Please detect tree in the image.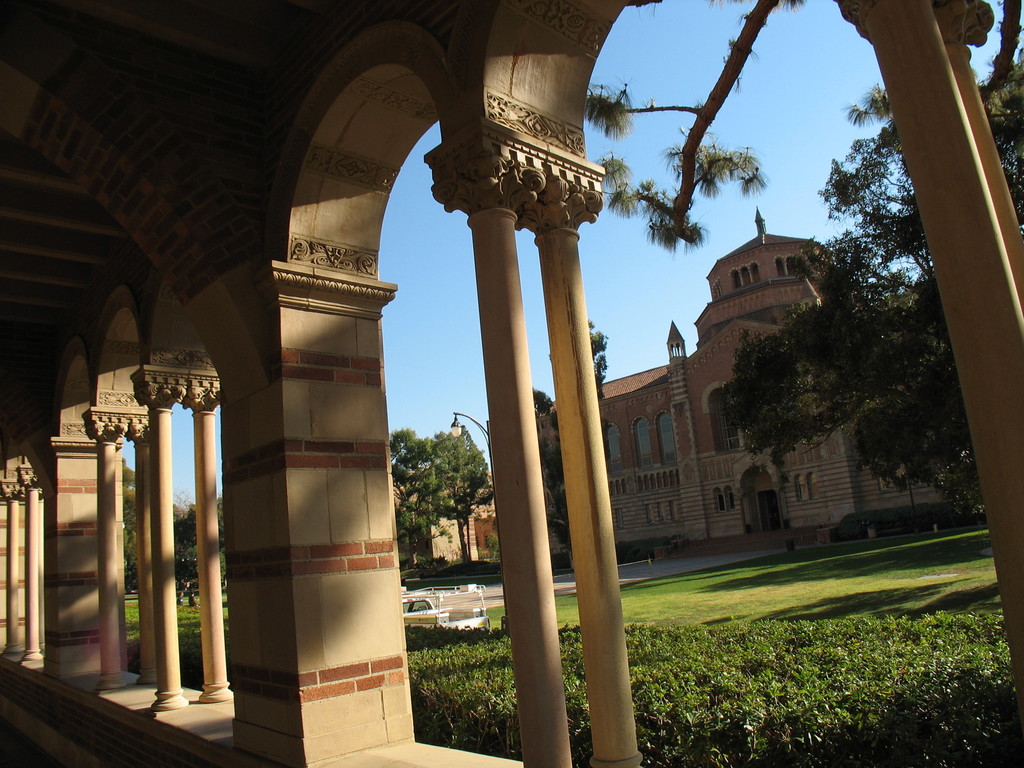
box(572, 0, 938, 257).
